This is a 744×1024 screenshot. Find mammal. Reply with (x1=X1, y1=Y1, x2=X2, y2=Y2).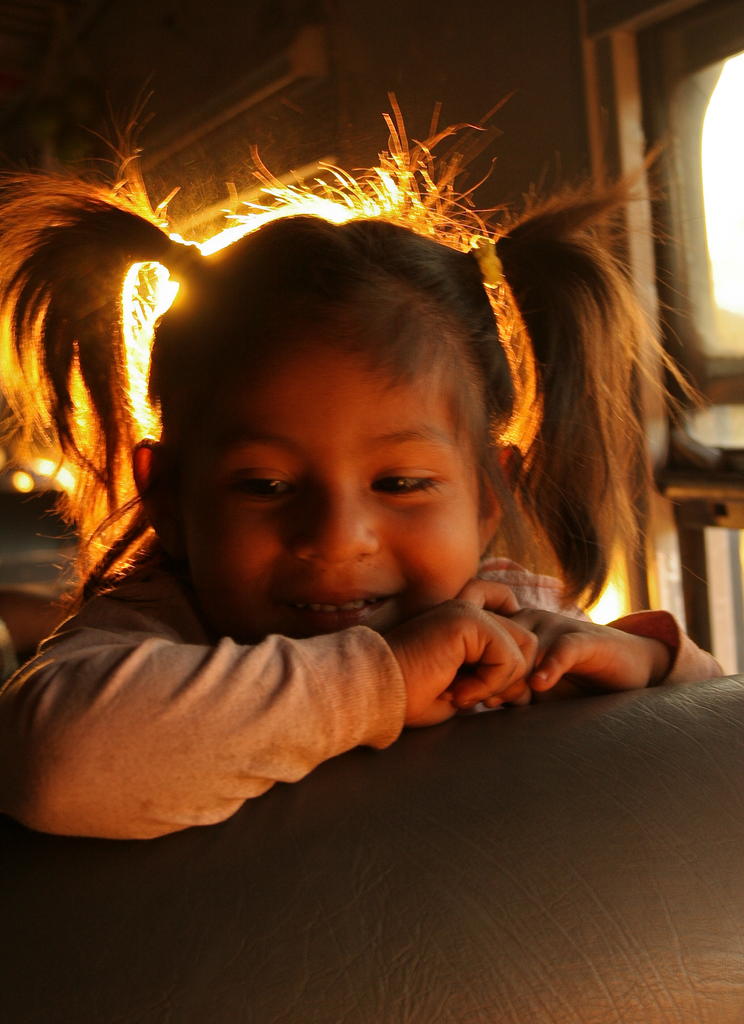
(x1=0, y1=120, x2=743, y2=893).
